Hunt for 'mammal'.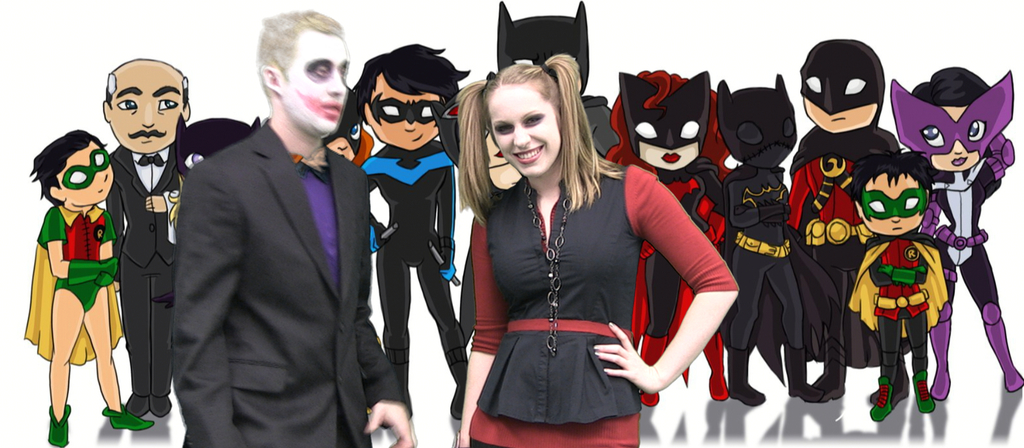
Hunted down at x1=454, y1=56, x2=739, y2=447.
